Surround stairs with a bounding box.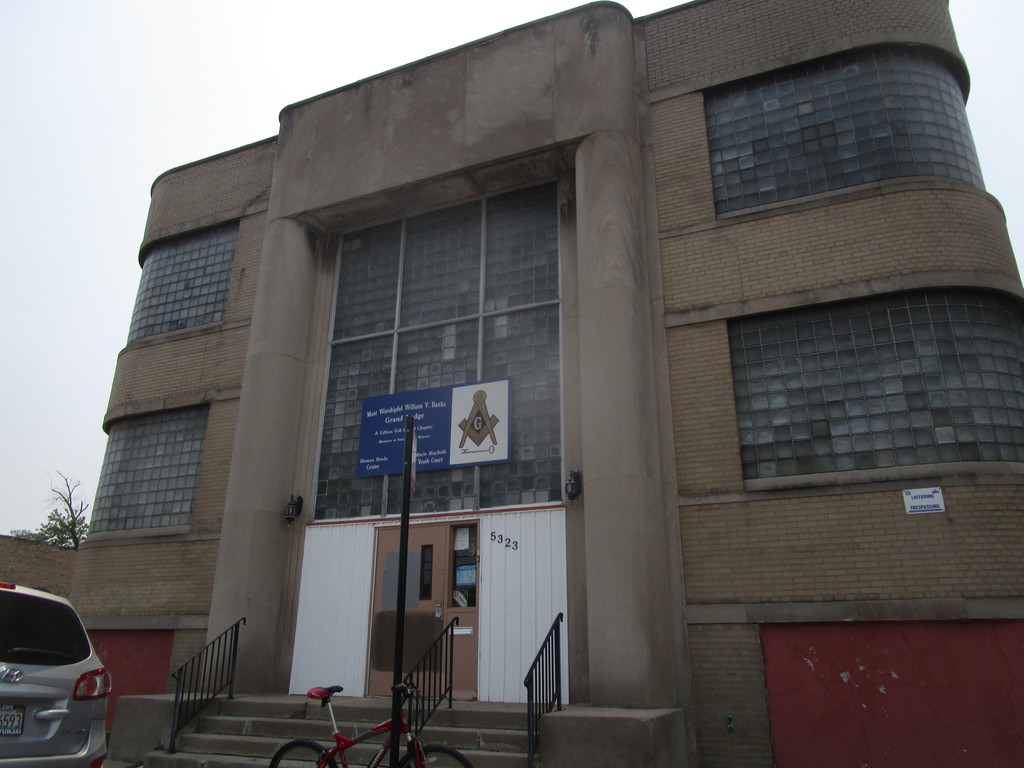
l=142, t=695, r=552, b=767.
